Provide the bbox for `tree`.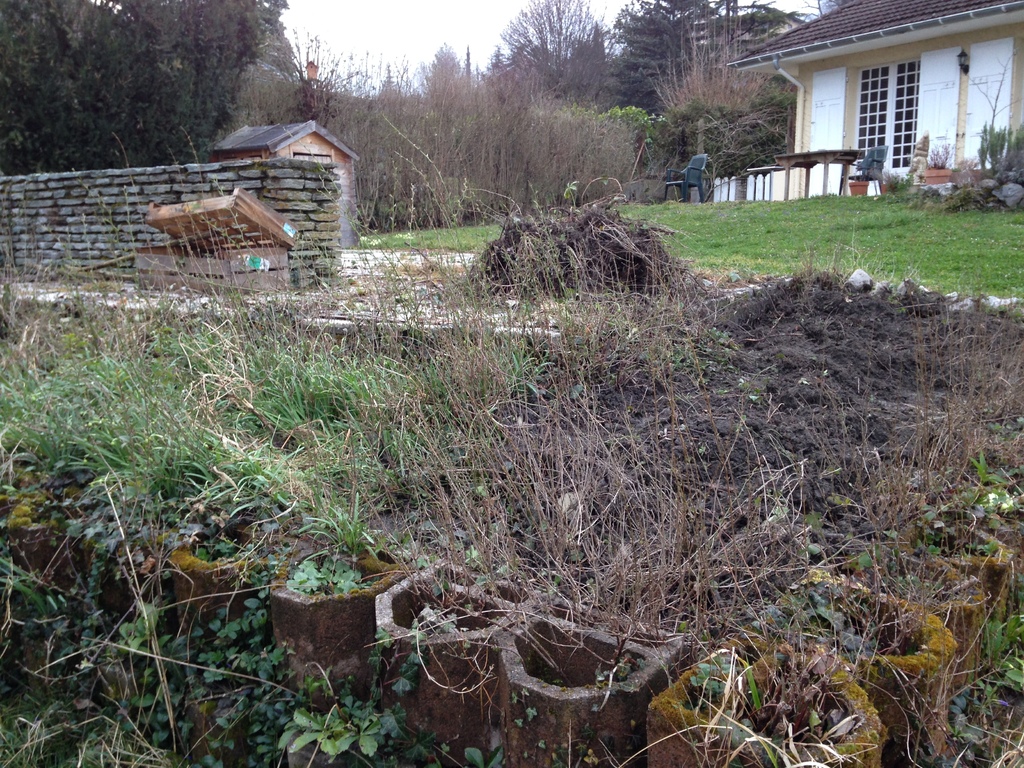
[x1=424, y1=43, x2=470, y2=101].
